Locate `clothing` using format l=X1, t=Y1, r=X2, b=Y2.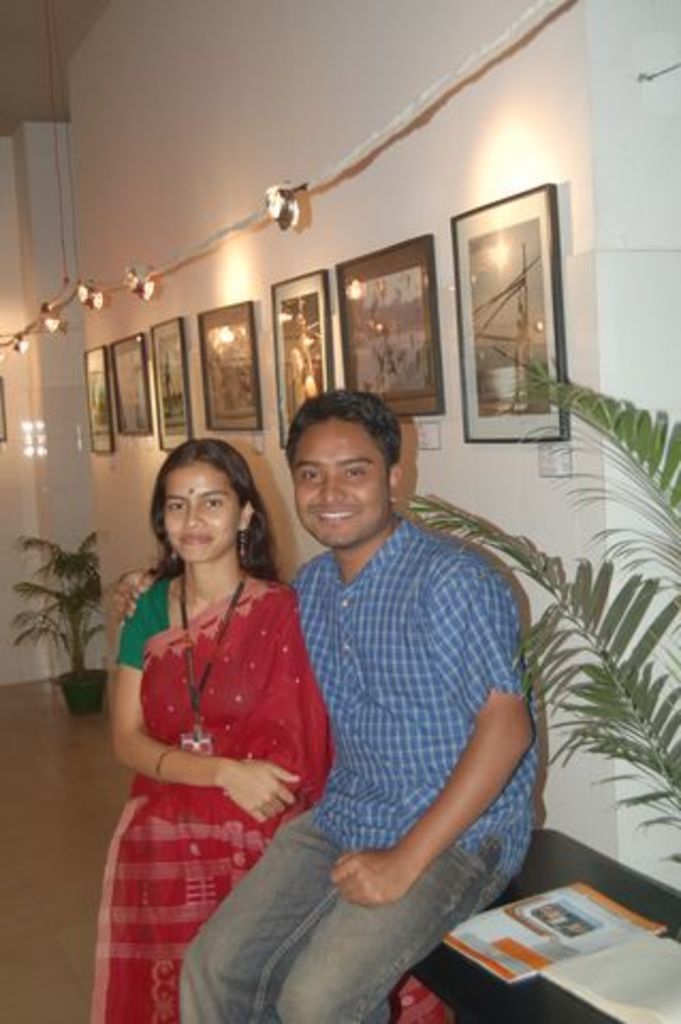
l=171, t=514, r=540, b=1022.
